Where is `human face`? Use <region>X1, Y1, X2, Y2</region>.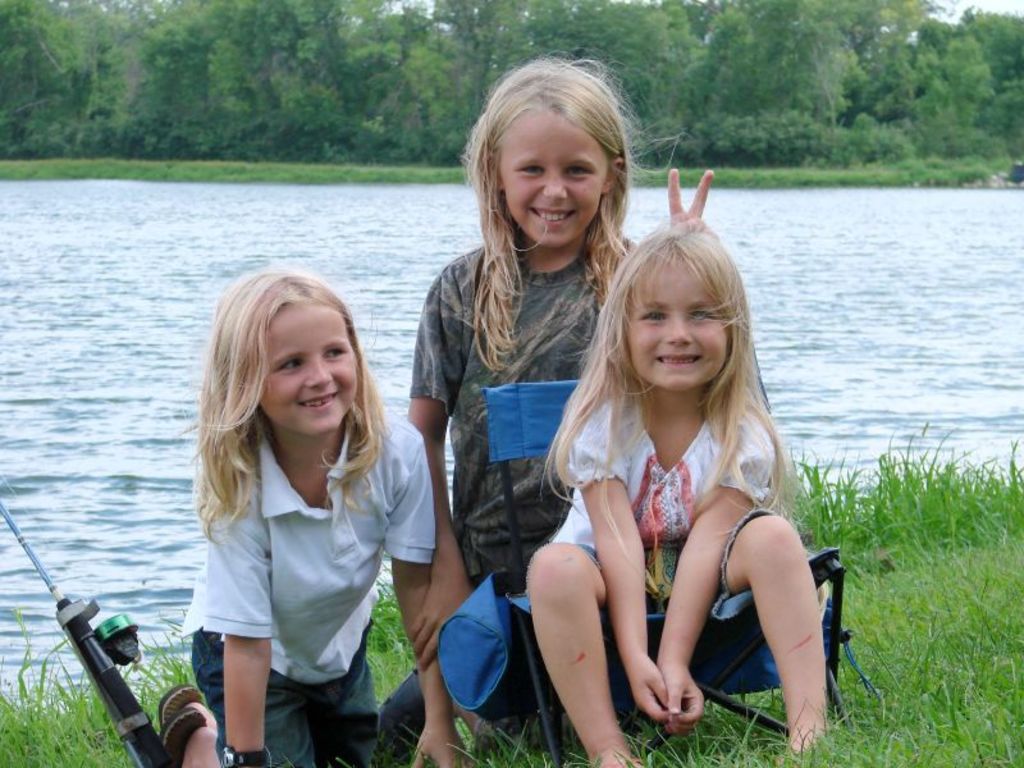
<region>498, 102, 605, 241</region>.
